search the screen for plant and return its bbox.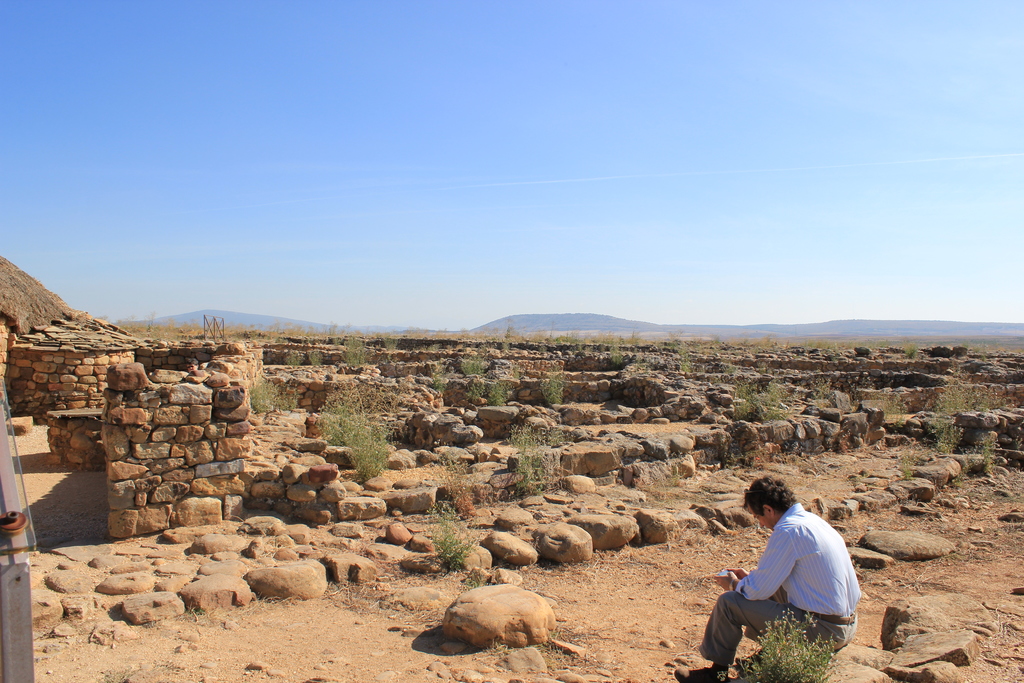
Found: <region>280, 381, 319, 417</region>.
